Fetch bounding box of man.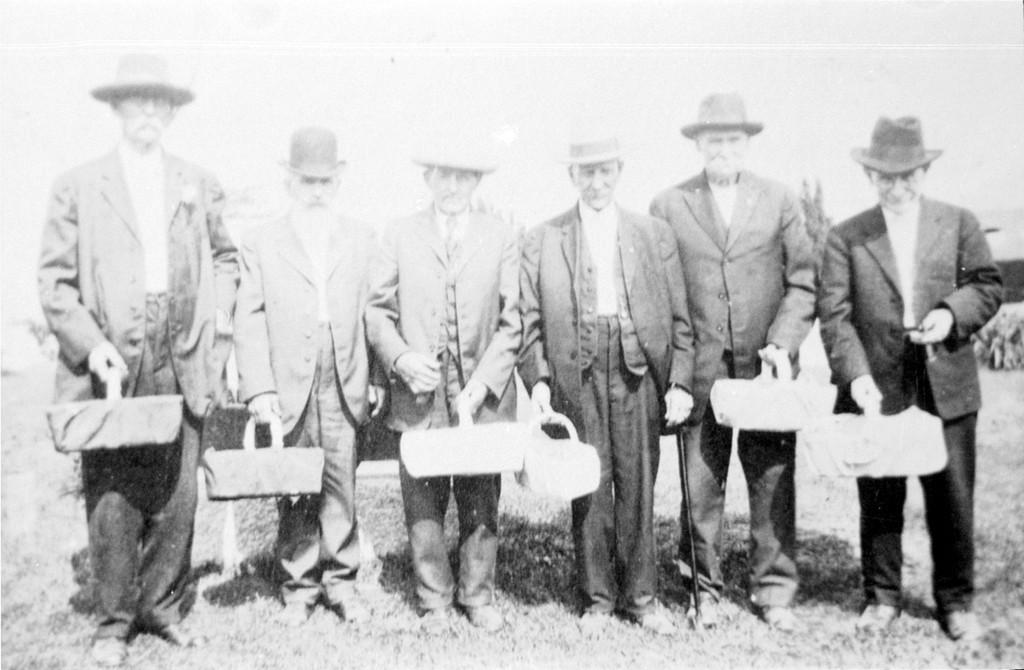
Bbox: left=525, top=134, right=691, bottom=638.
